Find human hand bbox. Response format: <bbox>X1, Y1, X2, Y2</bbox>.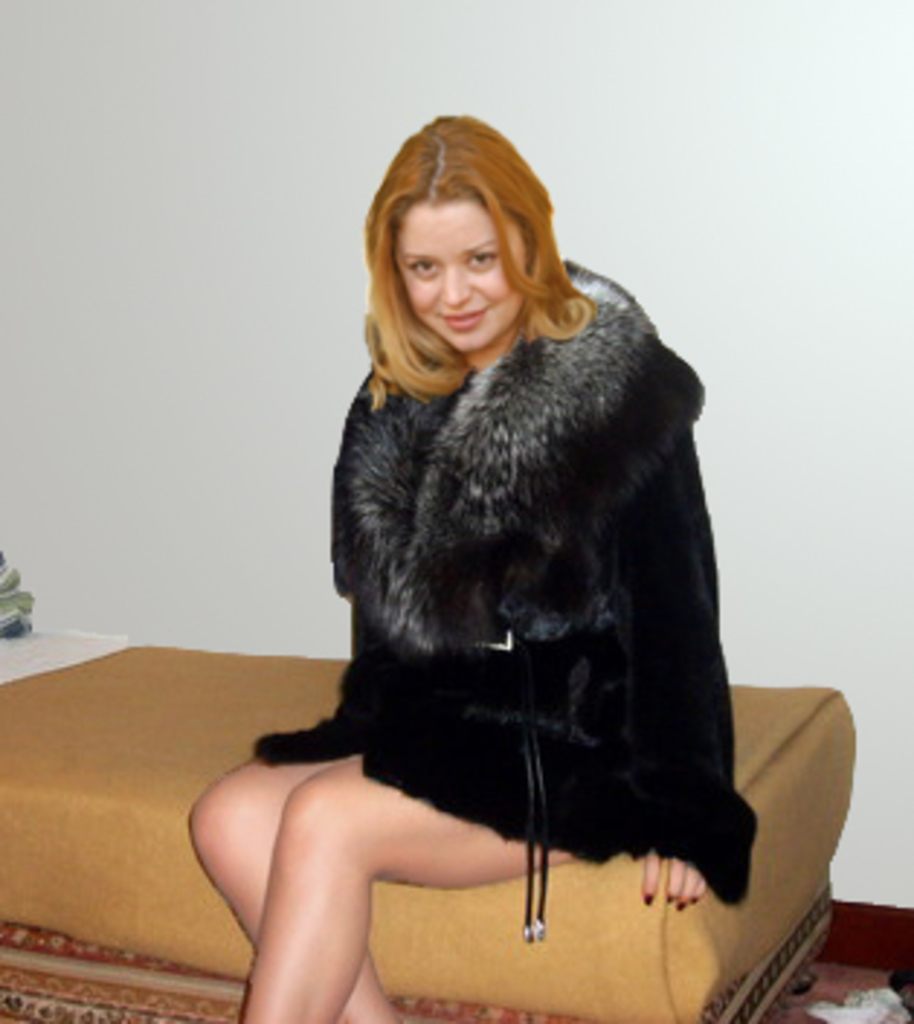
<bbox>638, 859, 711, 911</bbox>.
